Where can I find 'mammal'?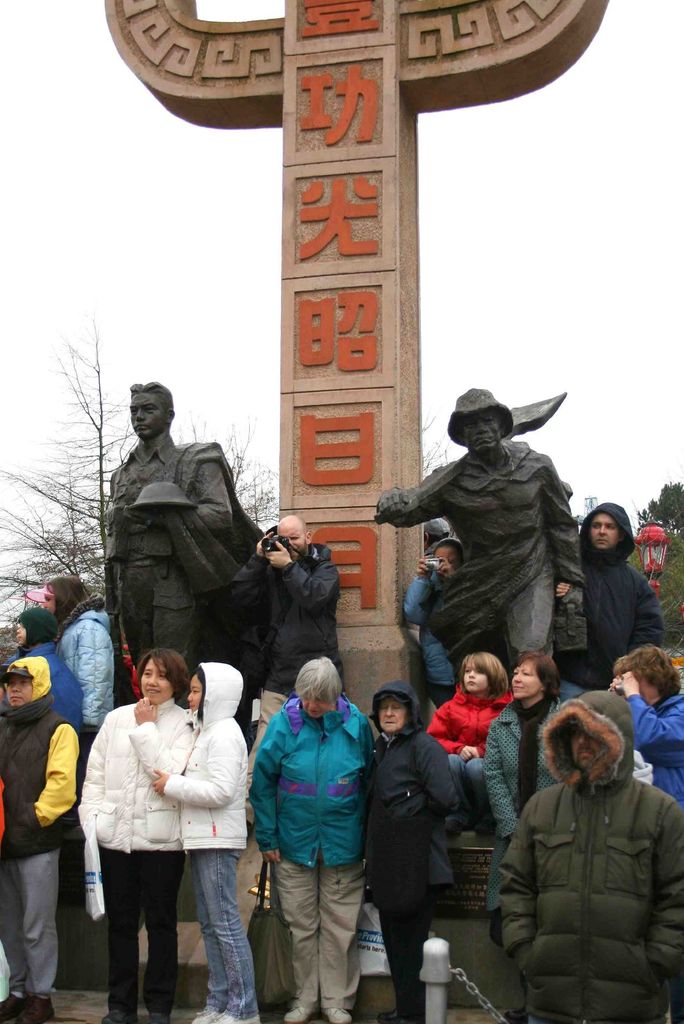
You can find it at detection(44, 576, 114, 733).
